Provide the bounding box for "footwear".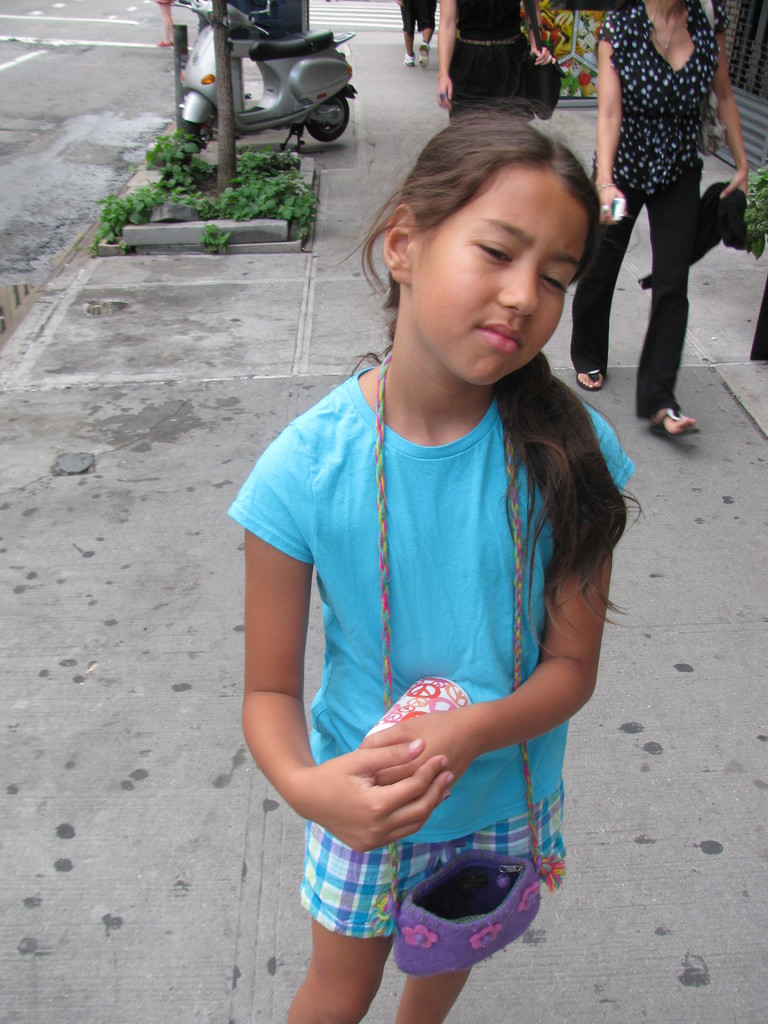
bbox=[652, 402, 700, 444].
